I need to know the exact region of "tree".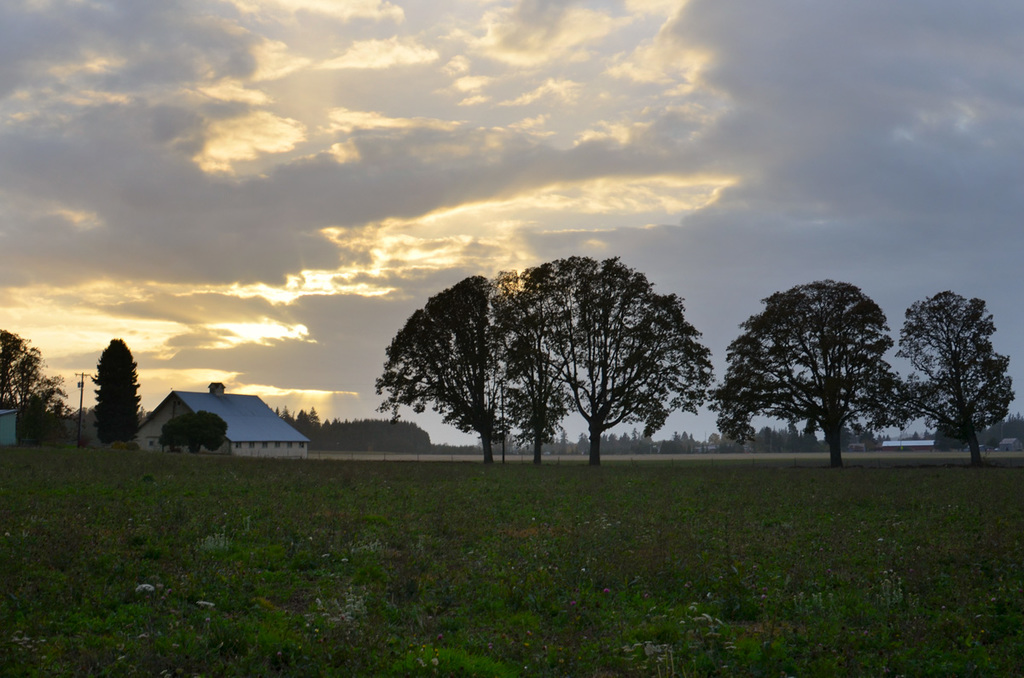
Region: bbox=(1, 327, 73, 443).
